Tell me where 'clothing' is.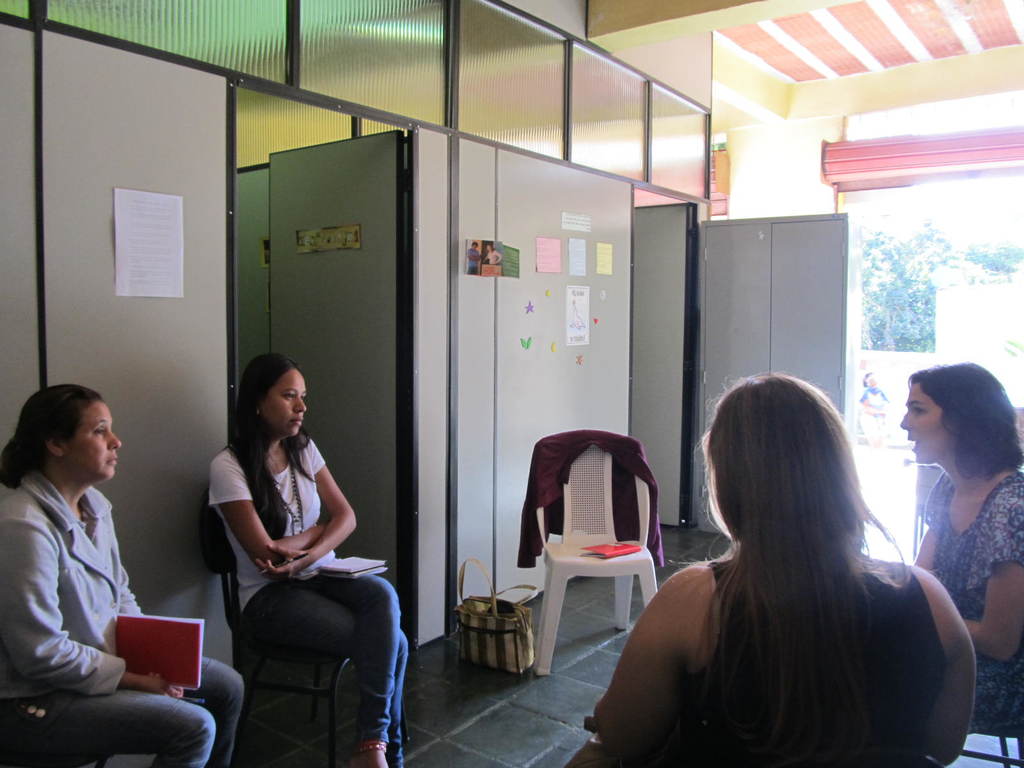
'clothing' is at 0:460:244:767.
